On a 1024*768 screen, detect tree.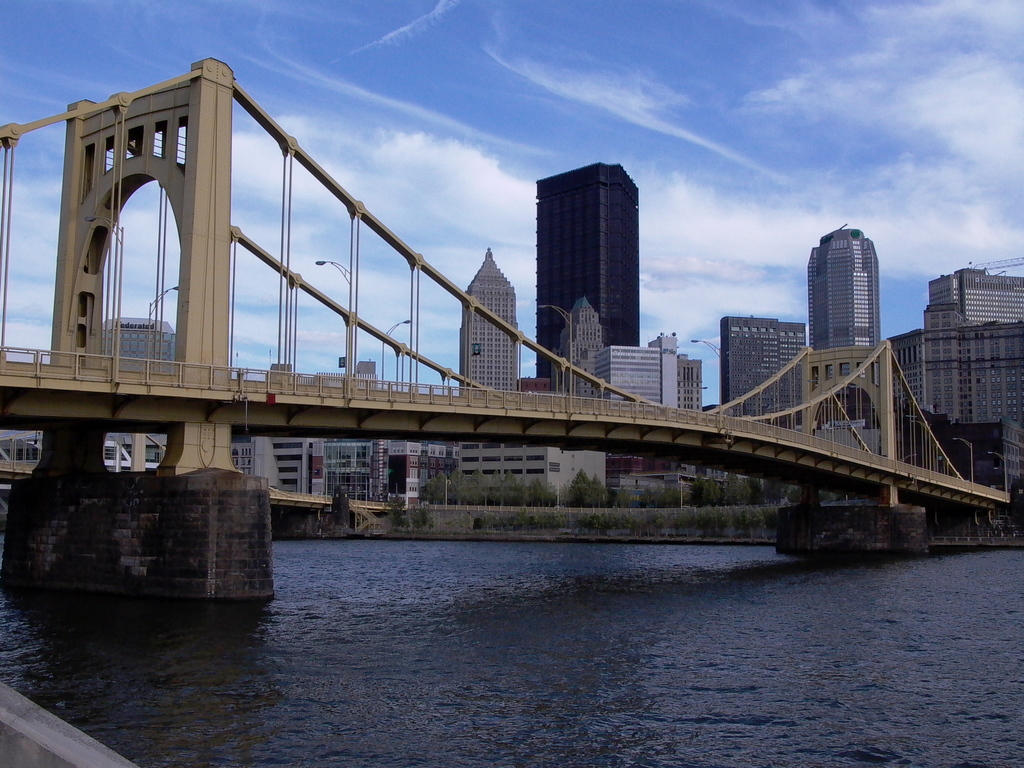
(x1=646, y1=487, x2=660, y2=508).
